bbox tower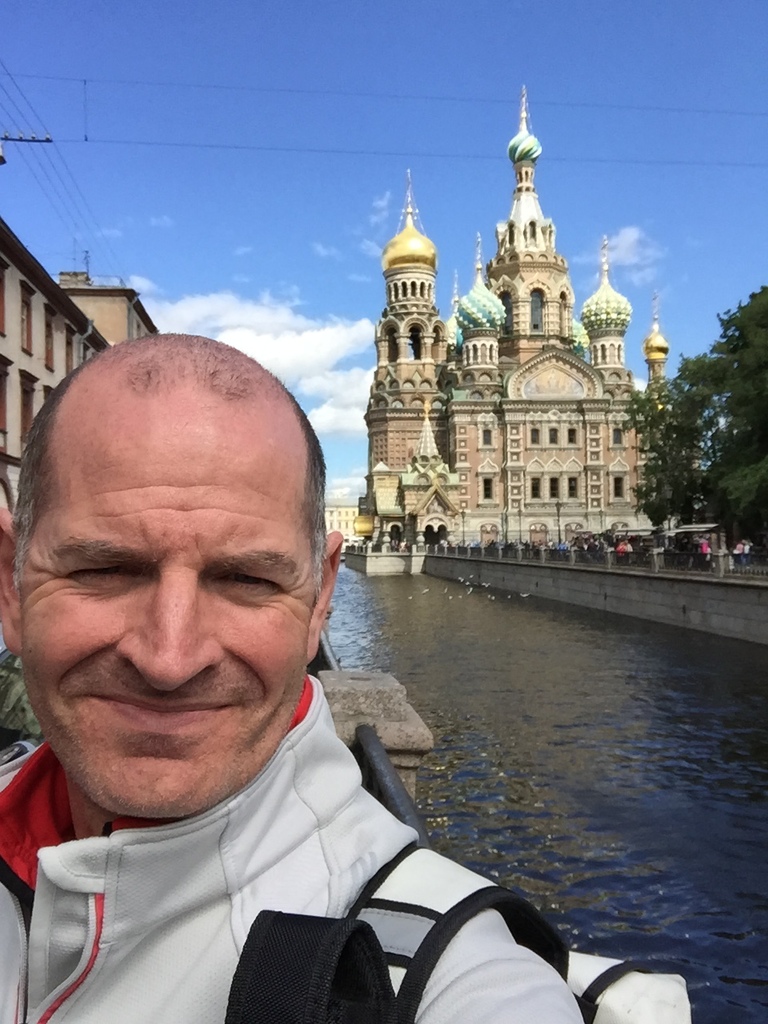
l=450, t=230, r=511, b=373
